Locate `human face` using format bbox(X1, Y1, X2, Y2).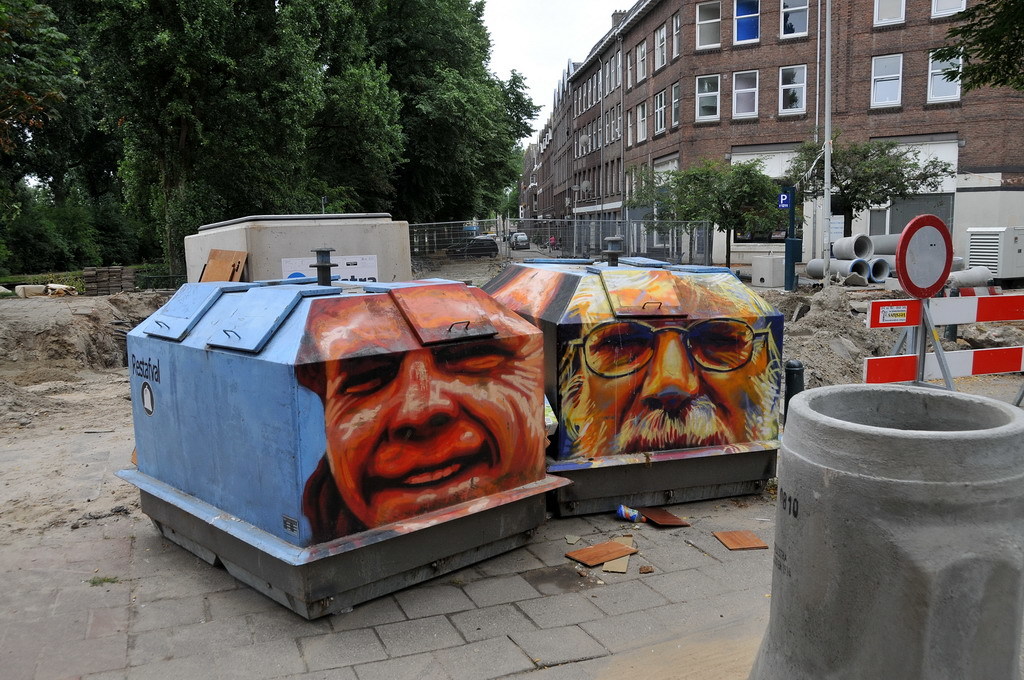
bbox(313, 296, 562, 535).
